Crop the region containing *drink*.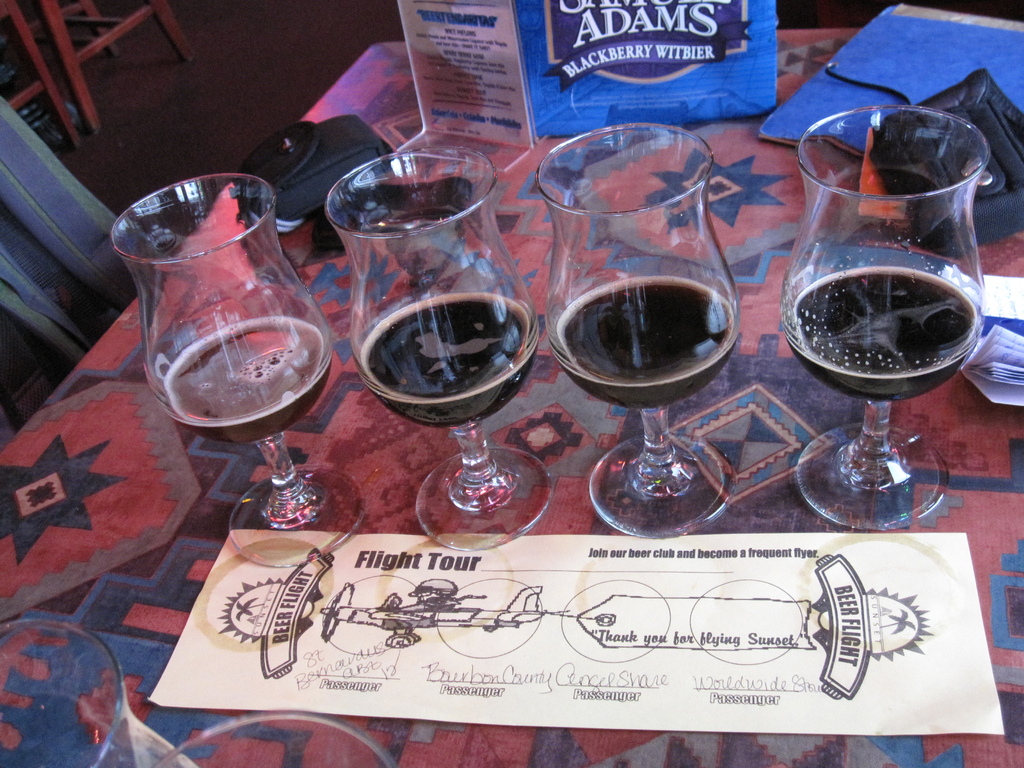
Crop region: {"x1": 550, "y1": 274, "x2": 747, "y2": 401}.
